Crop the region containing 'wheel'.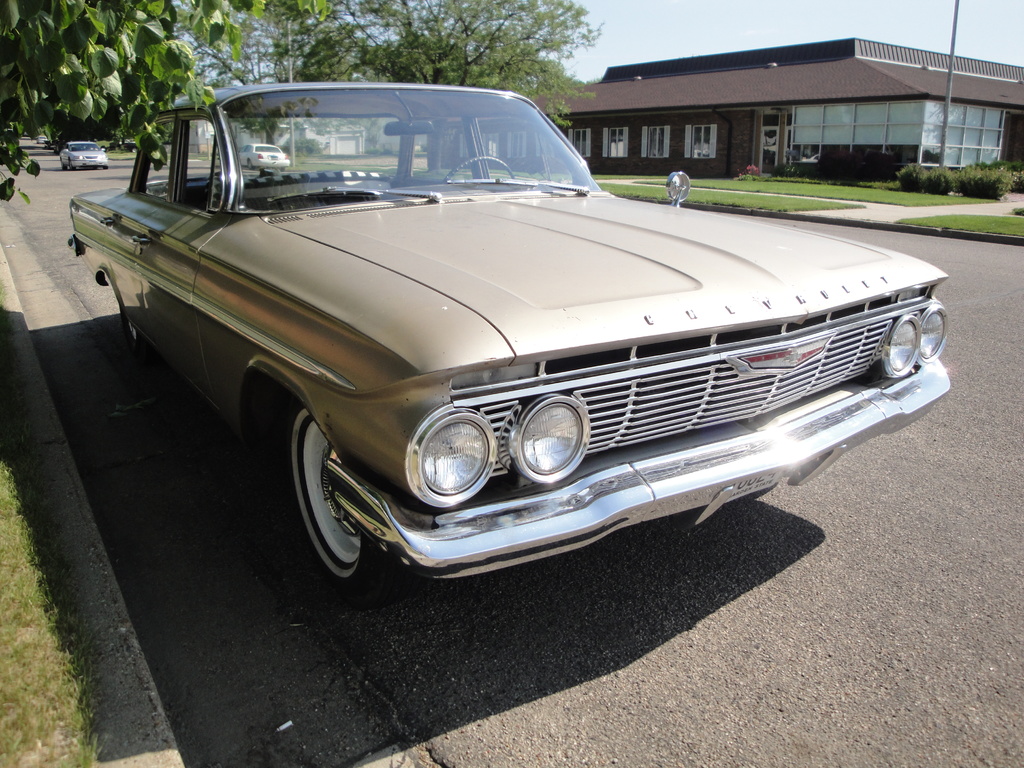
Crop region: l=442, t=155, r=515, b=184.
